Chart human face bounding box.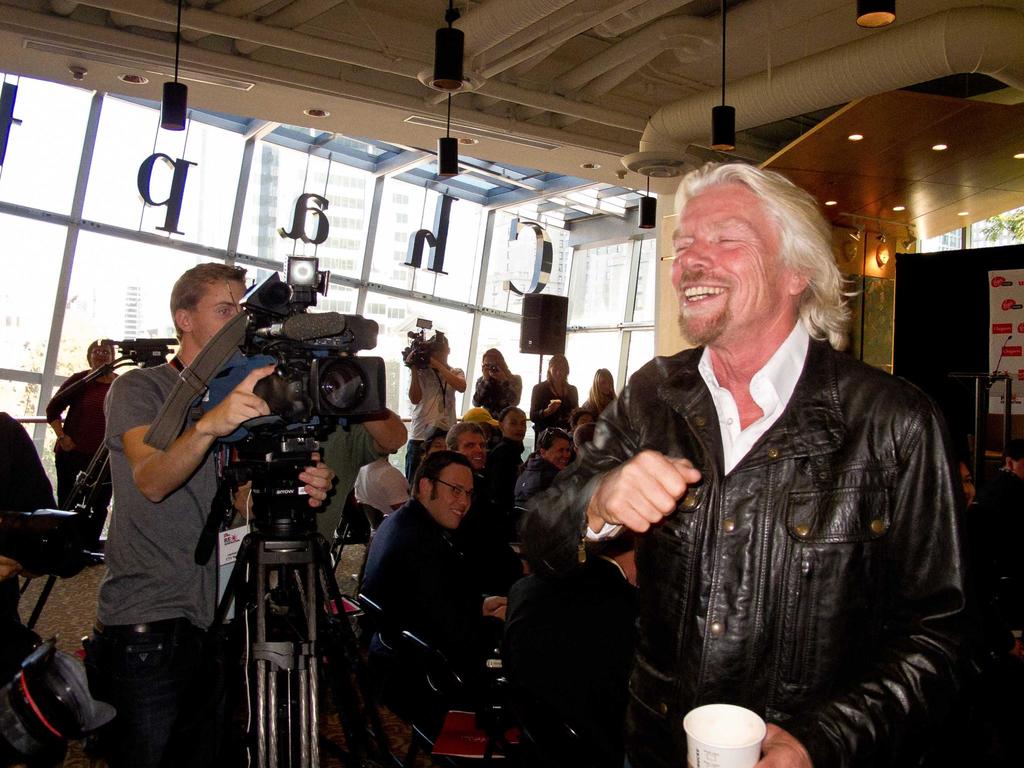
Charted: {"x1": 957, "y1": 460, "x2": 973, "y2": 508}.
